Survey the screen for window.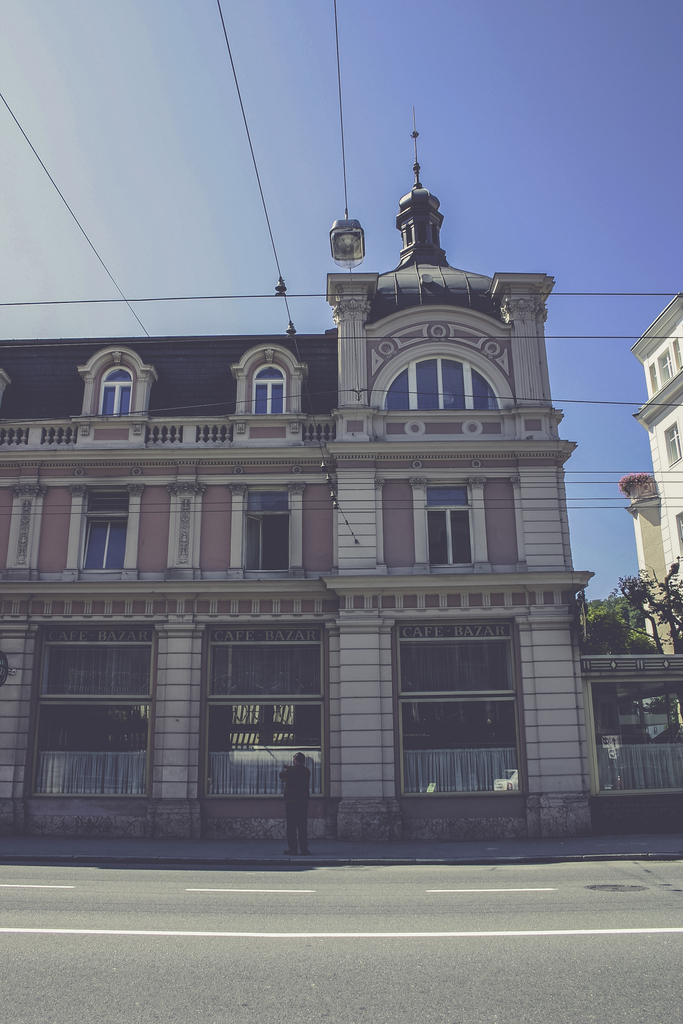
Survey found: box(390, 595, 531, 781).
